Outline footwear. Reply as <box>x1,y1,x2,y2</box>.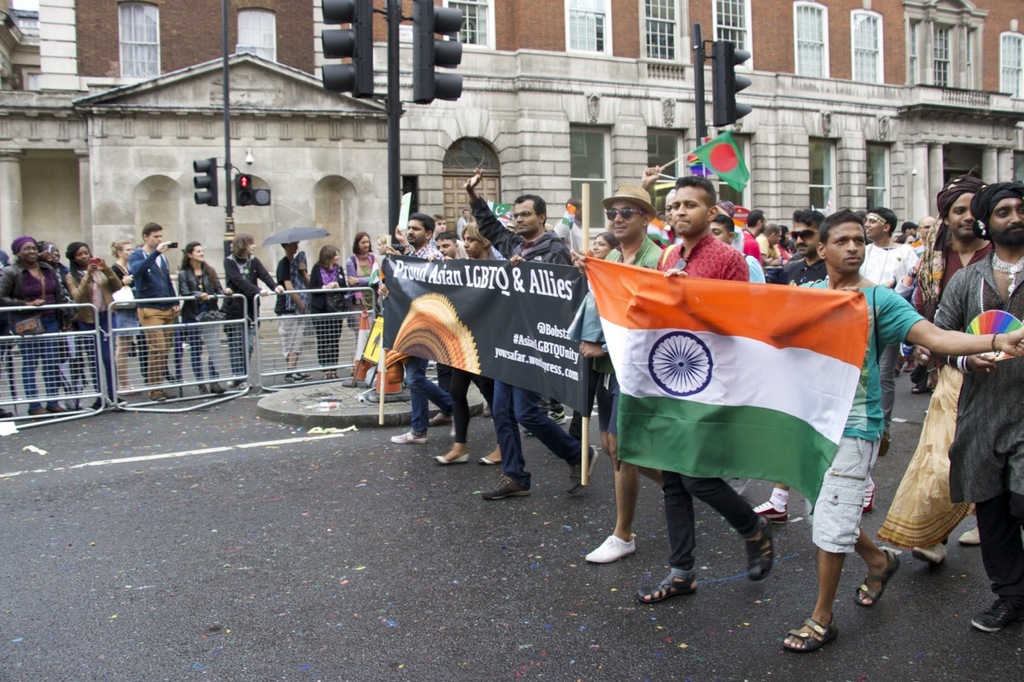
<box>47,404,65,414</box>.
